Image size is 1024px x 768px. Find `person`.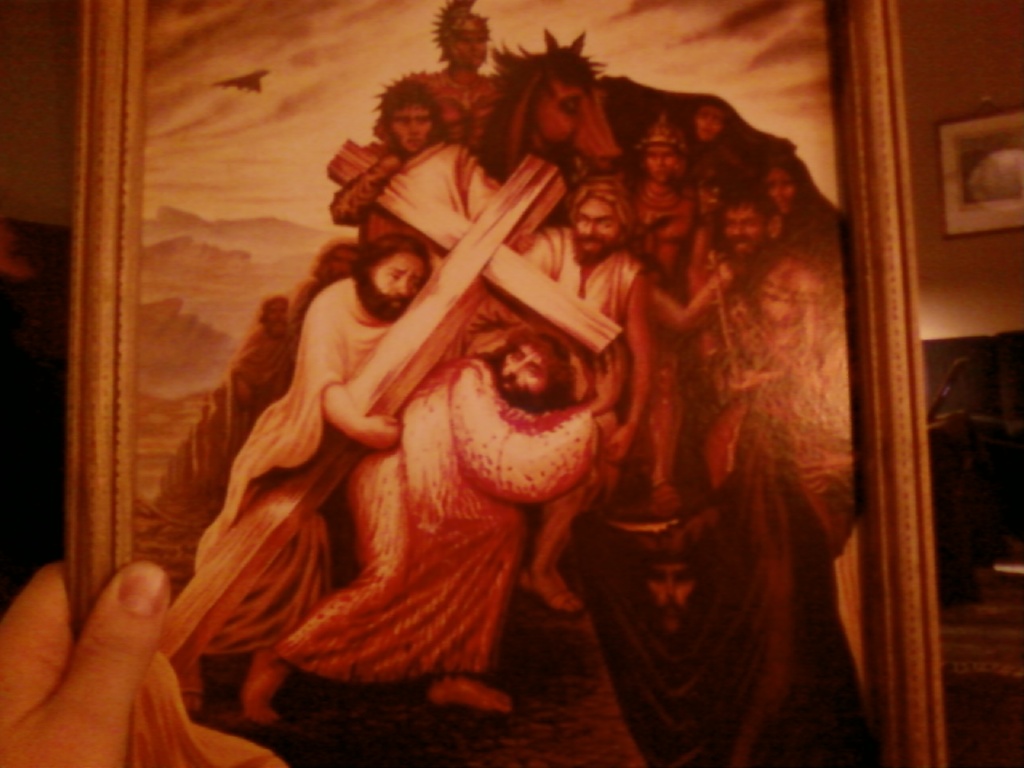
l=517, t=170, r=657, b=622.
